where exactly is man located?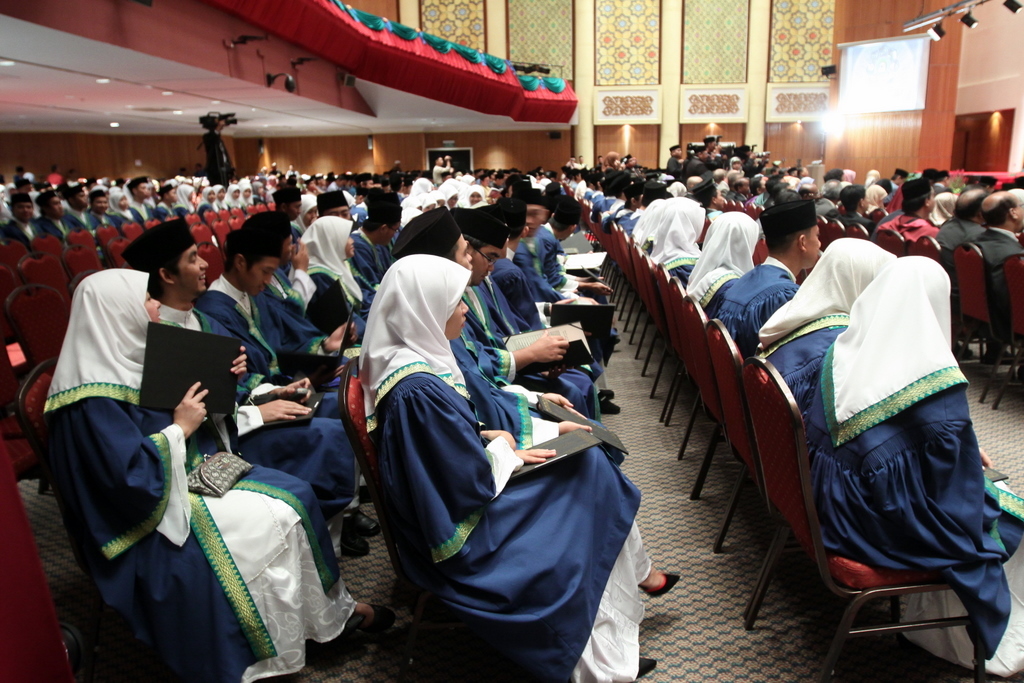
Its bounding box is box(387, 207, 610, 426).
